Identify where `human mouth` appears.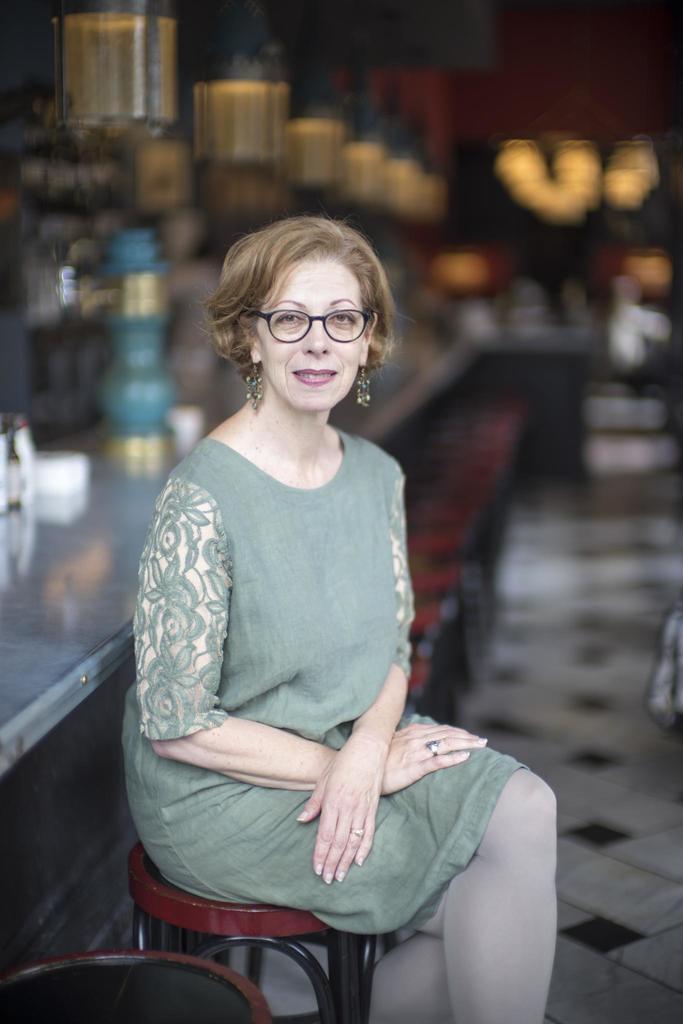
Appears at region(289, 360, 341, 392).
